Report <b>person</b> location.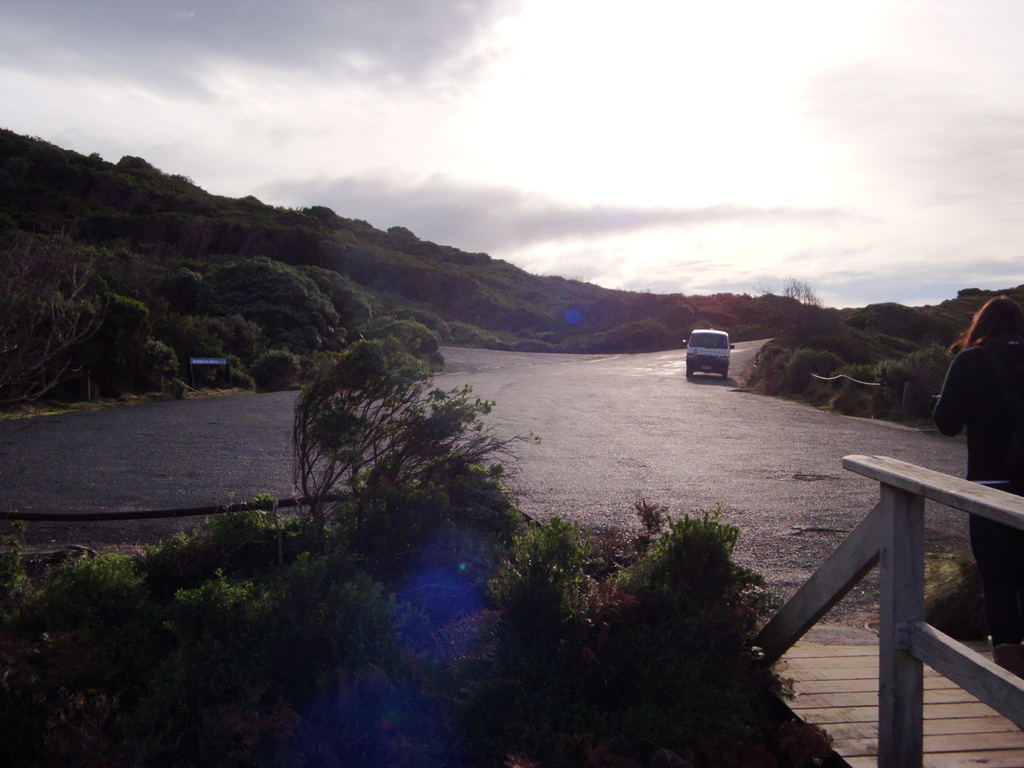
Report: 936:292:1023:676.
